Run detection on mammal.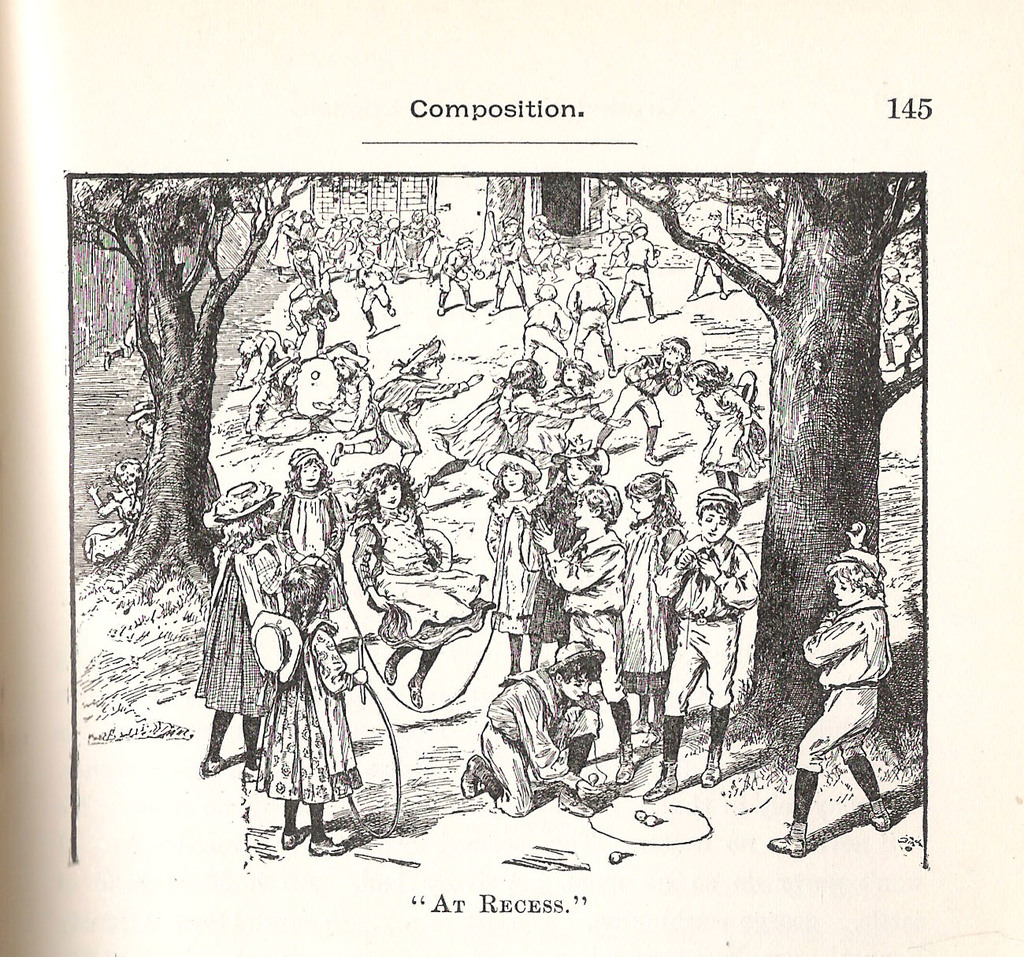
Result: {"x1": 529, "y1": 352, "x2": 629, "y2": 465}.
